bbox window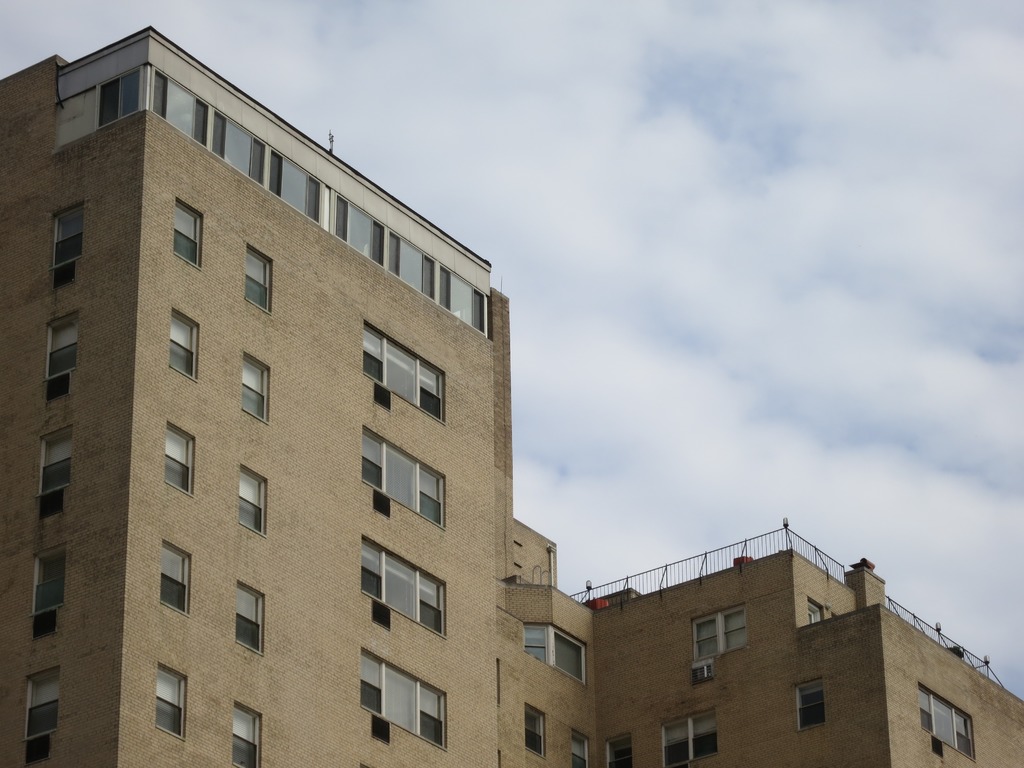
box(161, 420, 195, 497)
